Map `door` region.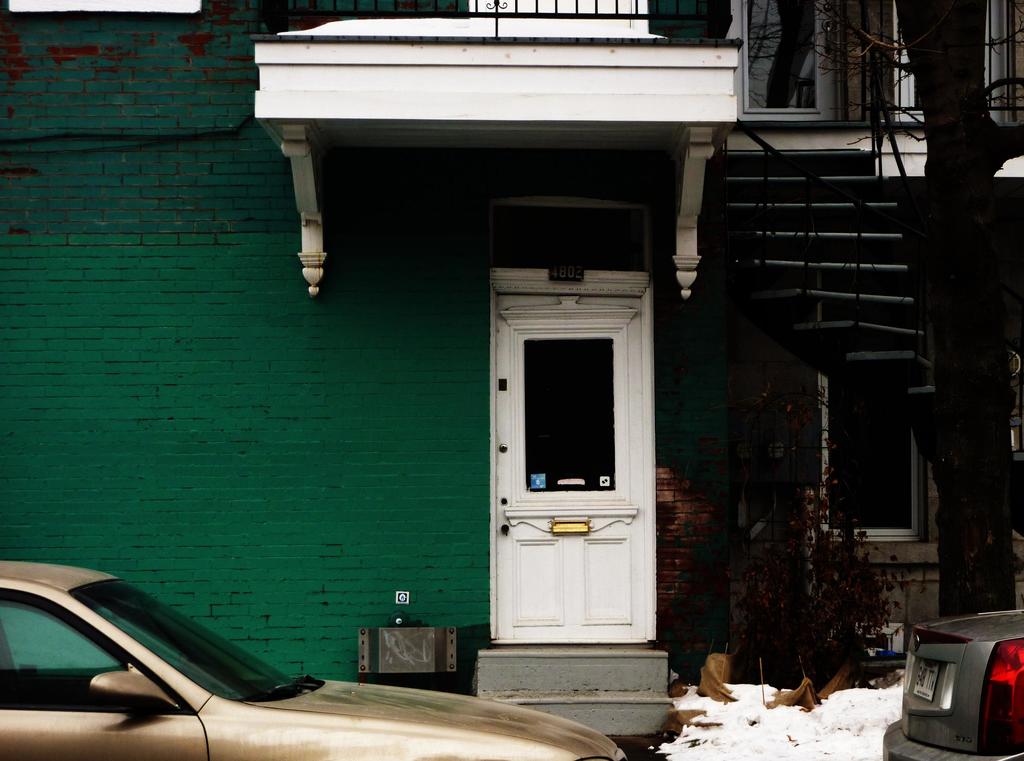
Mapped to pyautogui.locateOnScreen(492, 291, 650, 646).
